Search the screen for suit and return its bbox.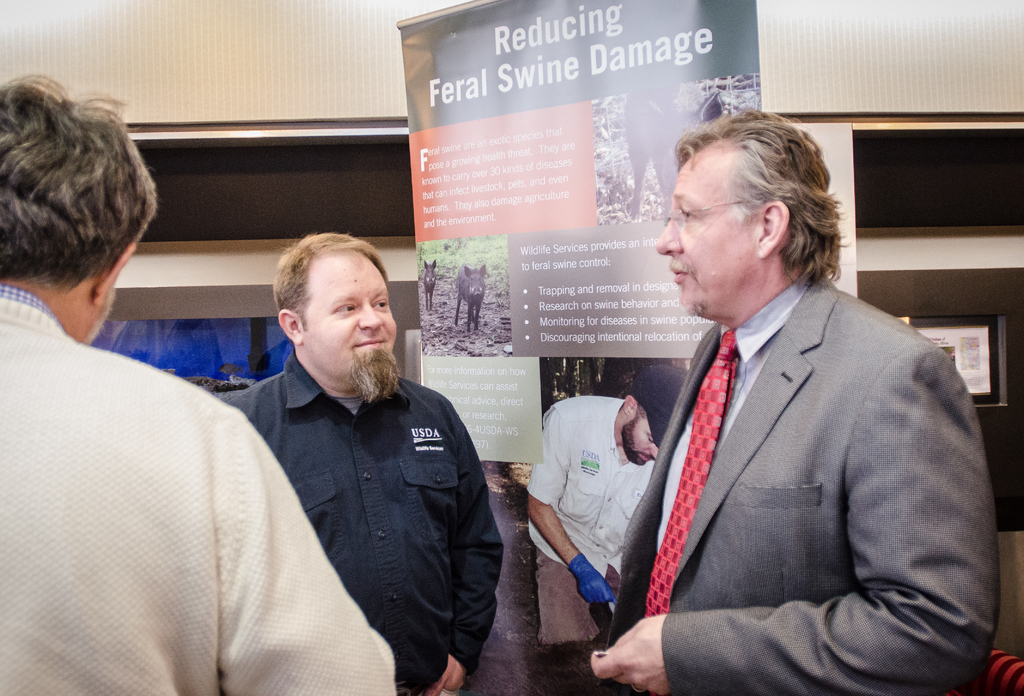
Found: [589, 173, 986, 693].
